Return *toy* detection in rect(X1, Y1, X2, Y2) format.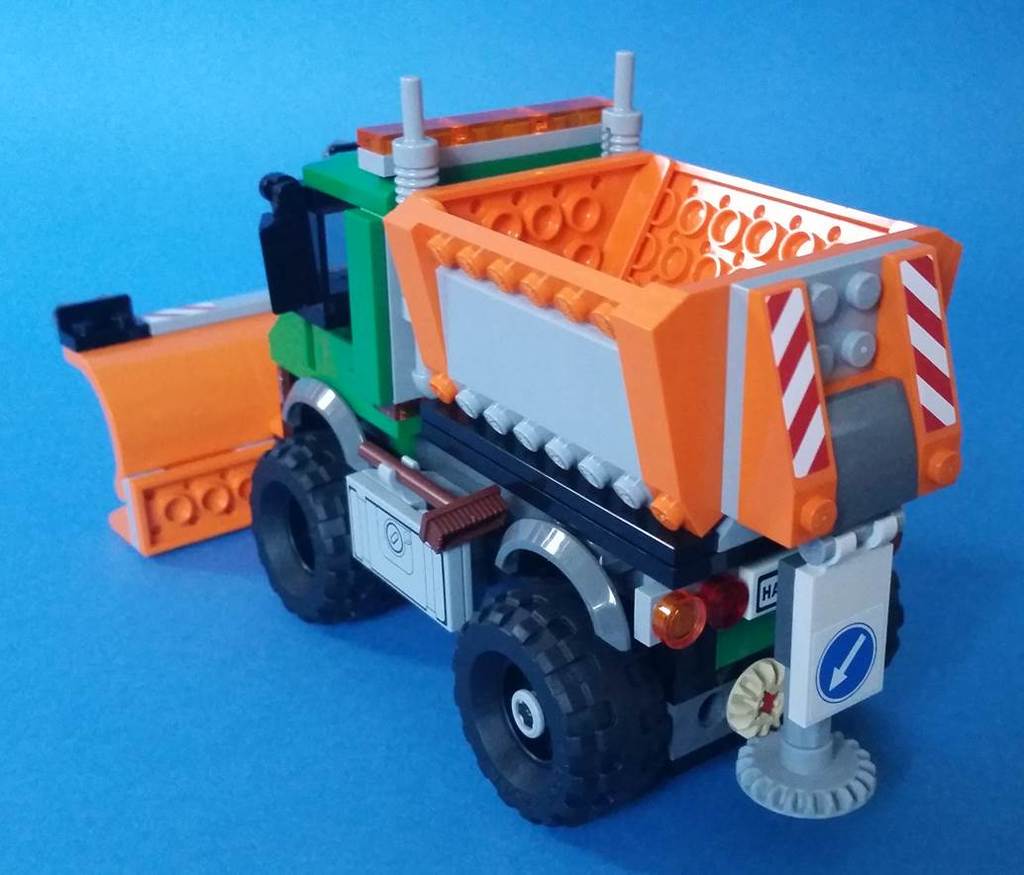
rect(152, 59, 982, 833).
